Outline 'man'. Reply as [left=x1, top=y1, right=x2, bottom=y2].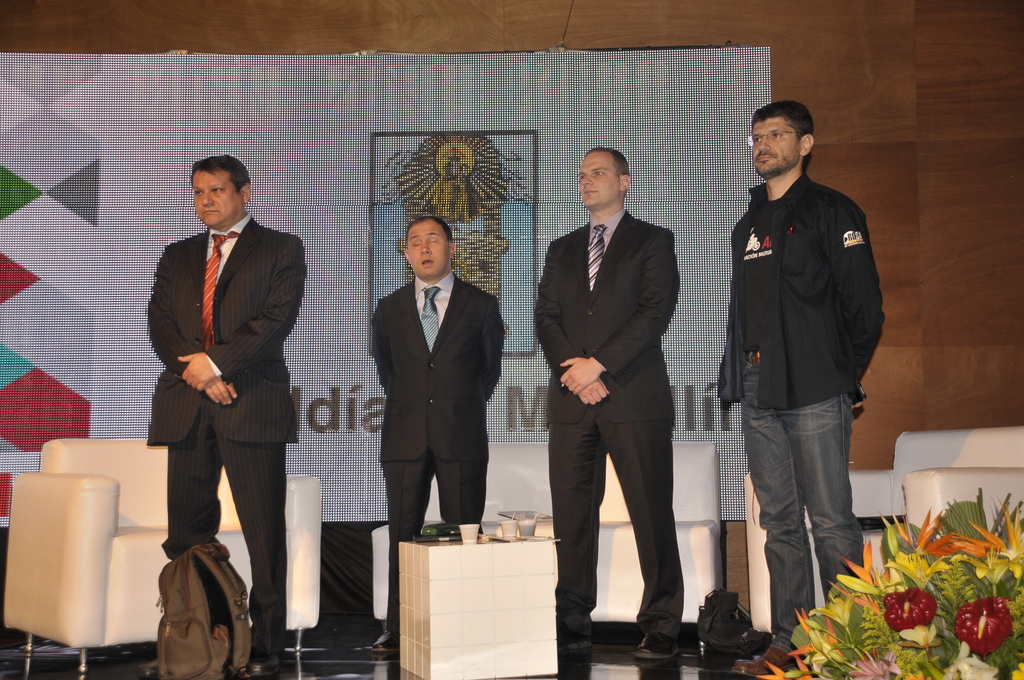
[left=363, top=219, right=502, bottom=660].
